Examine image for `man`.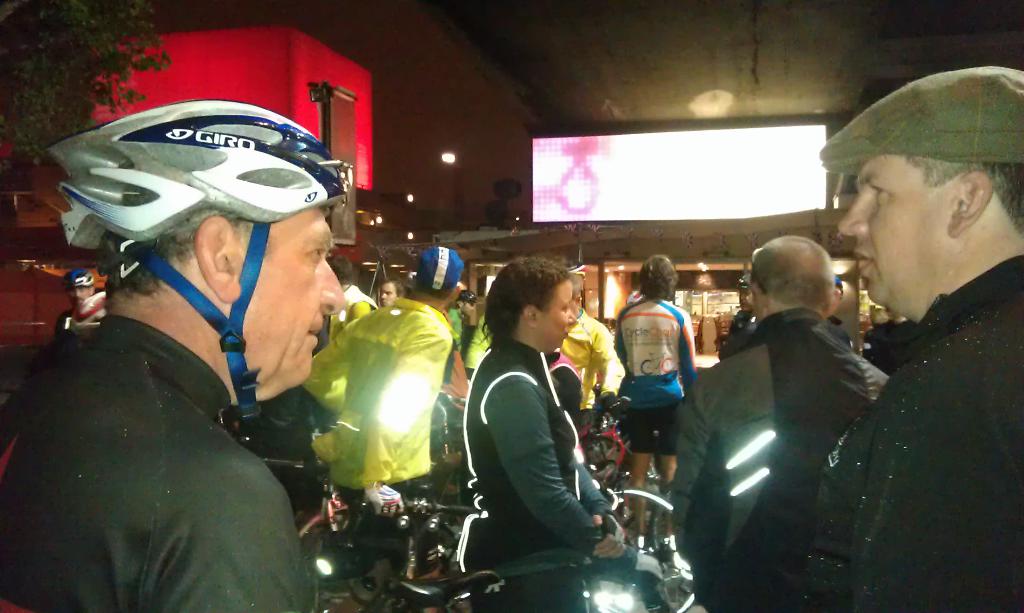
Examination result: locate(671, 231, 892, 612).
